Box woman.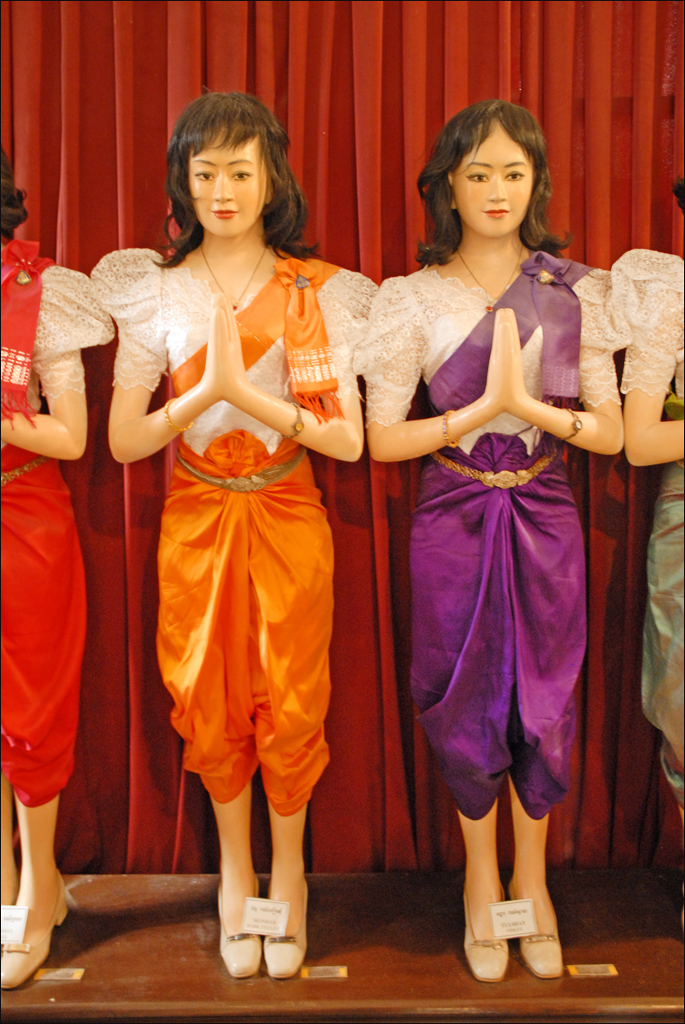
detection(85, 87, 379, 983).
